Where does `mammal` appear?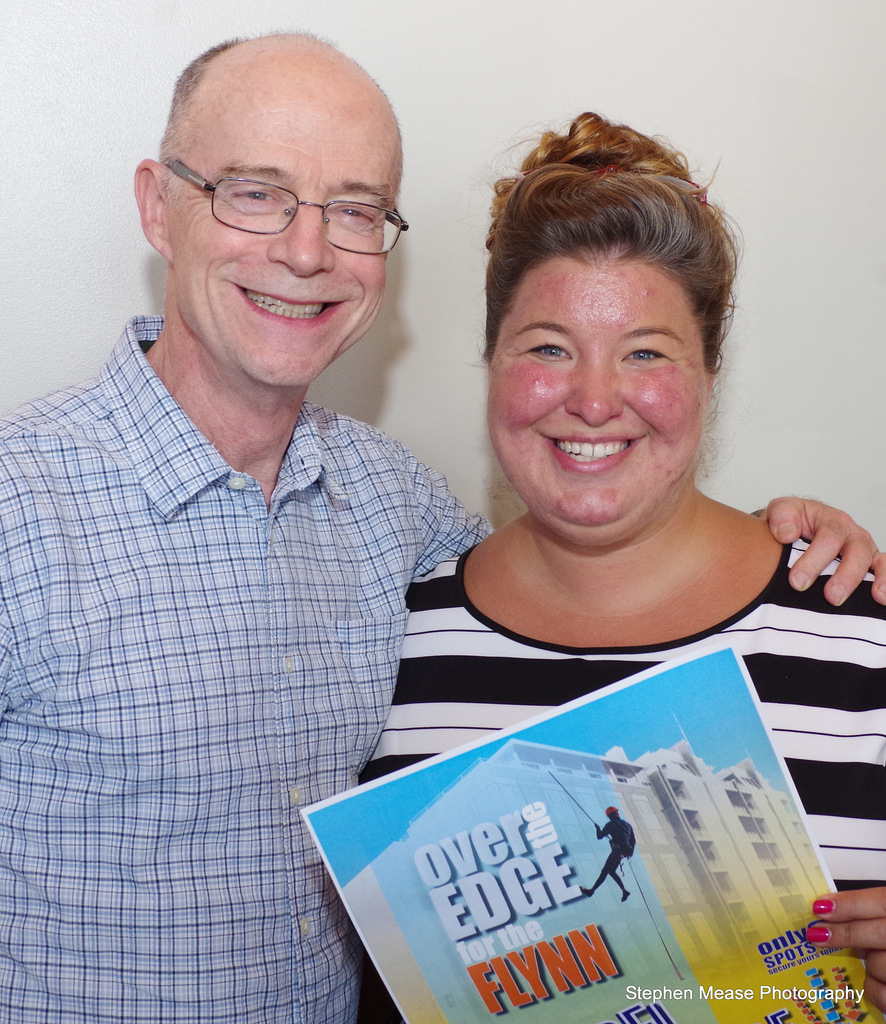
Appears at crop(0, 24, 885, 1023).
